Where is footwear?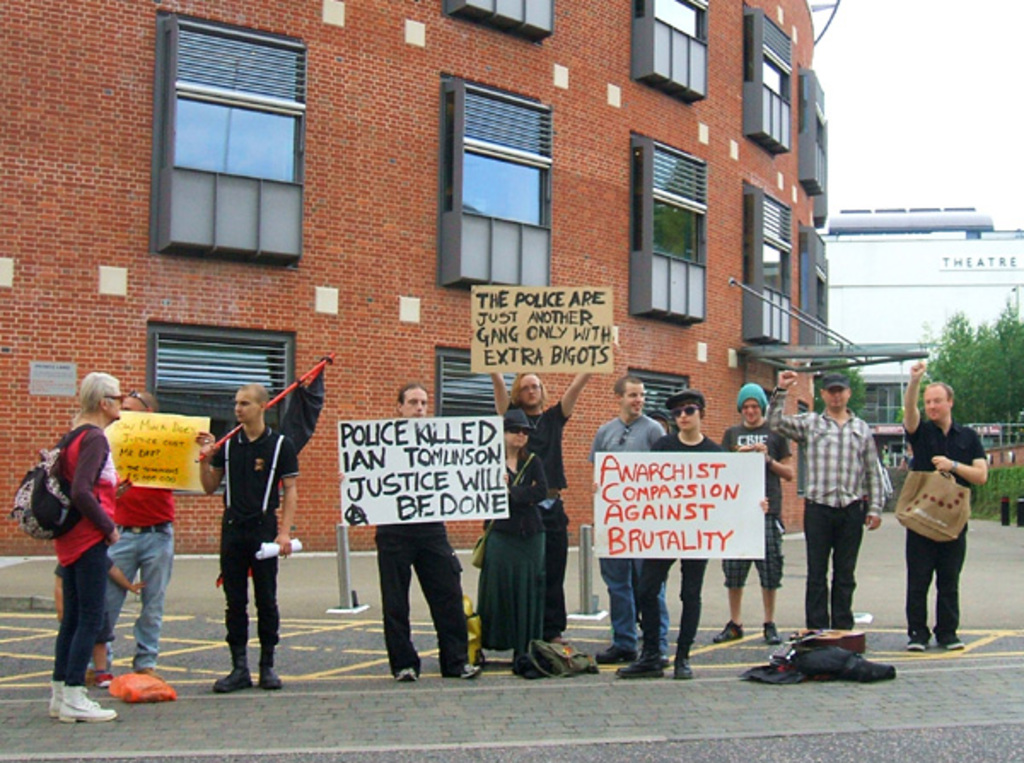
(613, 645, 664, 676).
